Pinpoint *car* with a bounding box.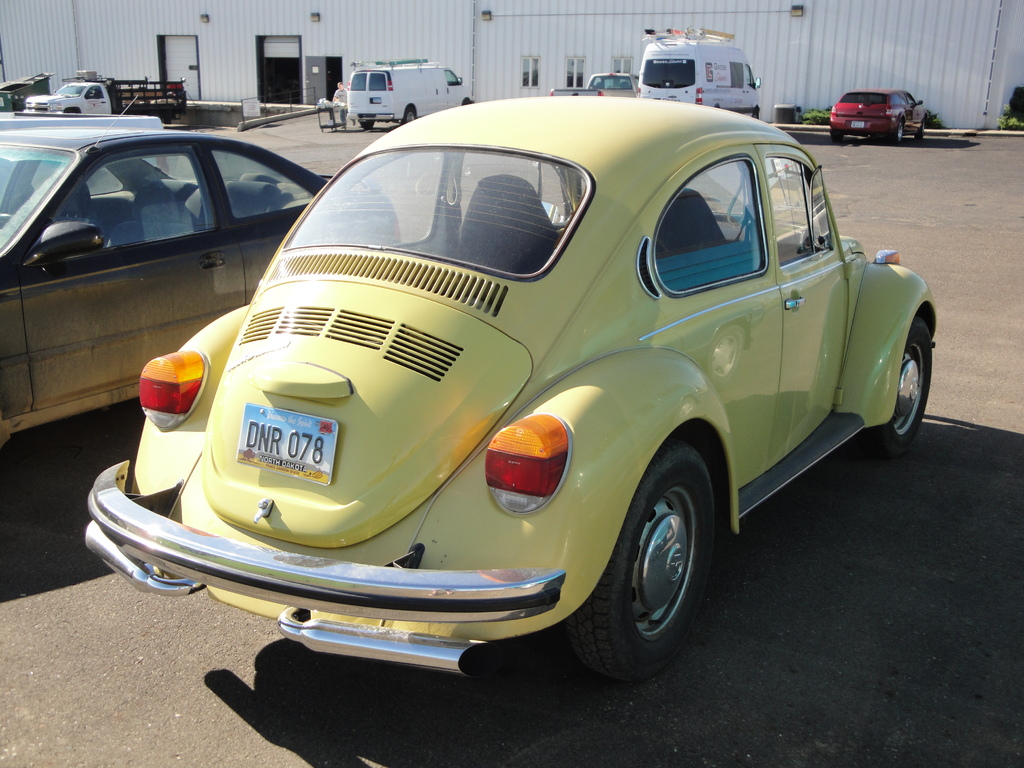
rect(830, 88, 928, 143).
